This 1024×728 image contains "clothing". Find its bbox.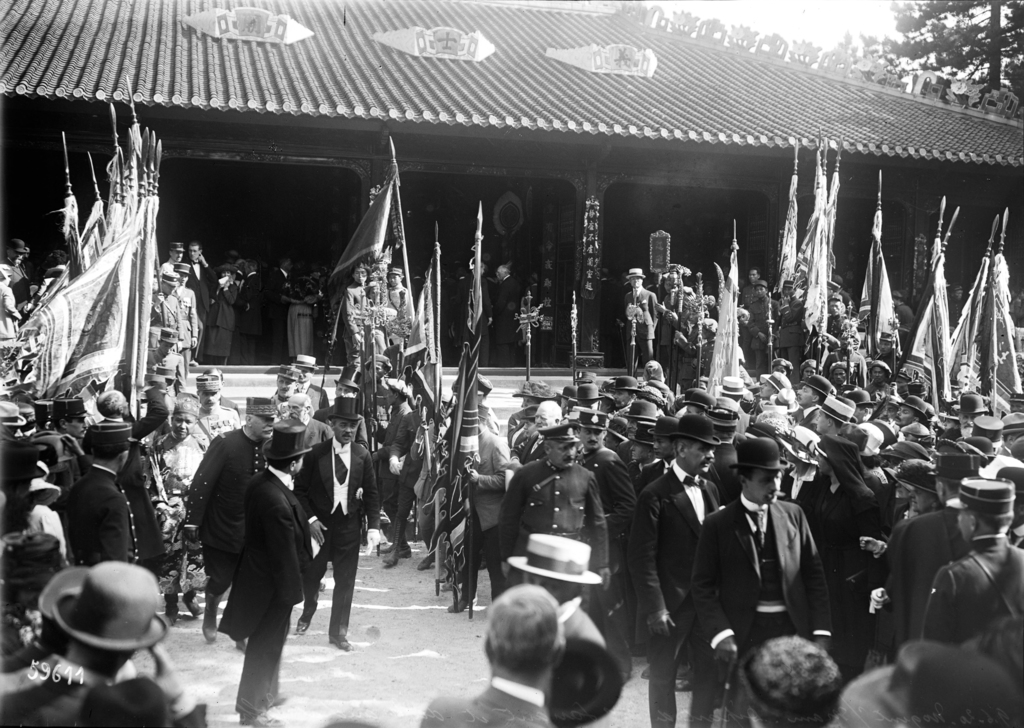
Rect(692, 333, 721, 374).
